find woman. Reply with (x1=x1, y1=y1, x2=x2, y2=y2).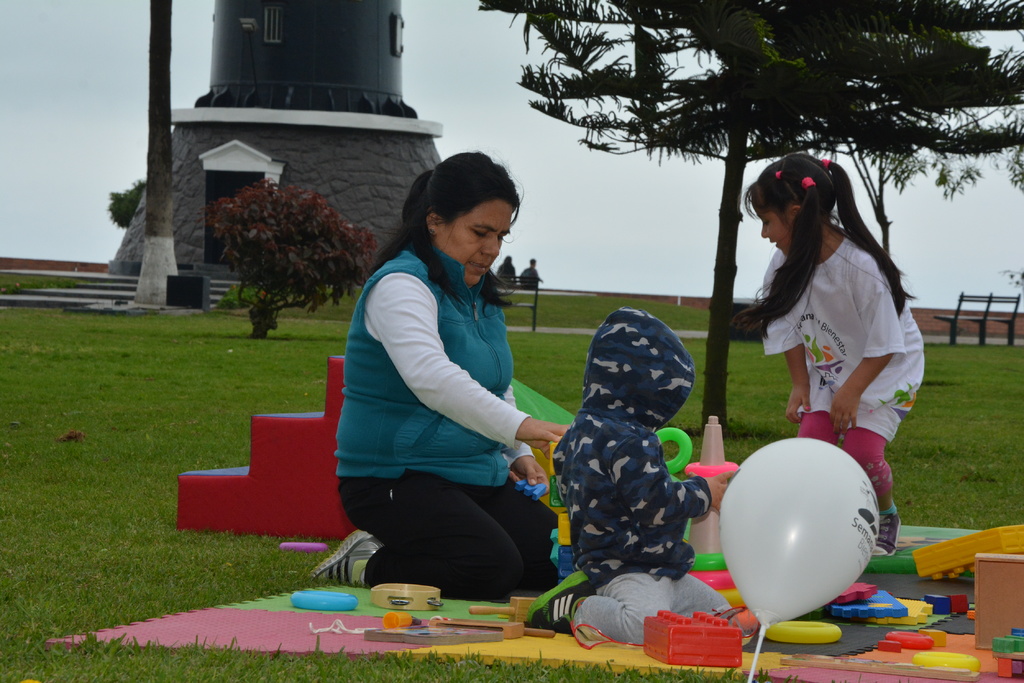
(x1=335, y1=149, x2=568, y2=593).
